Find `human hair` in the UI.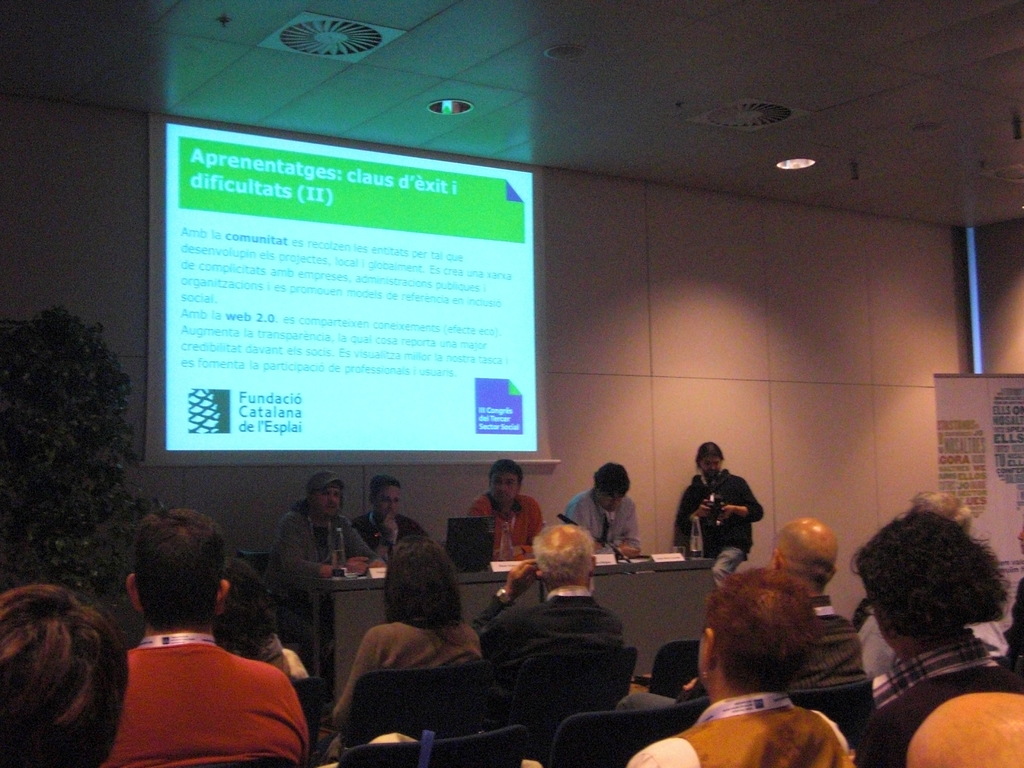
UI element at BBox(371, 471, 401, 498).
